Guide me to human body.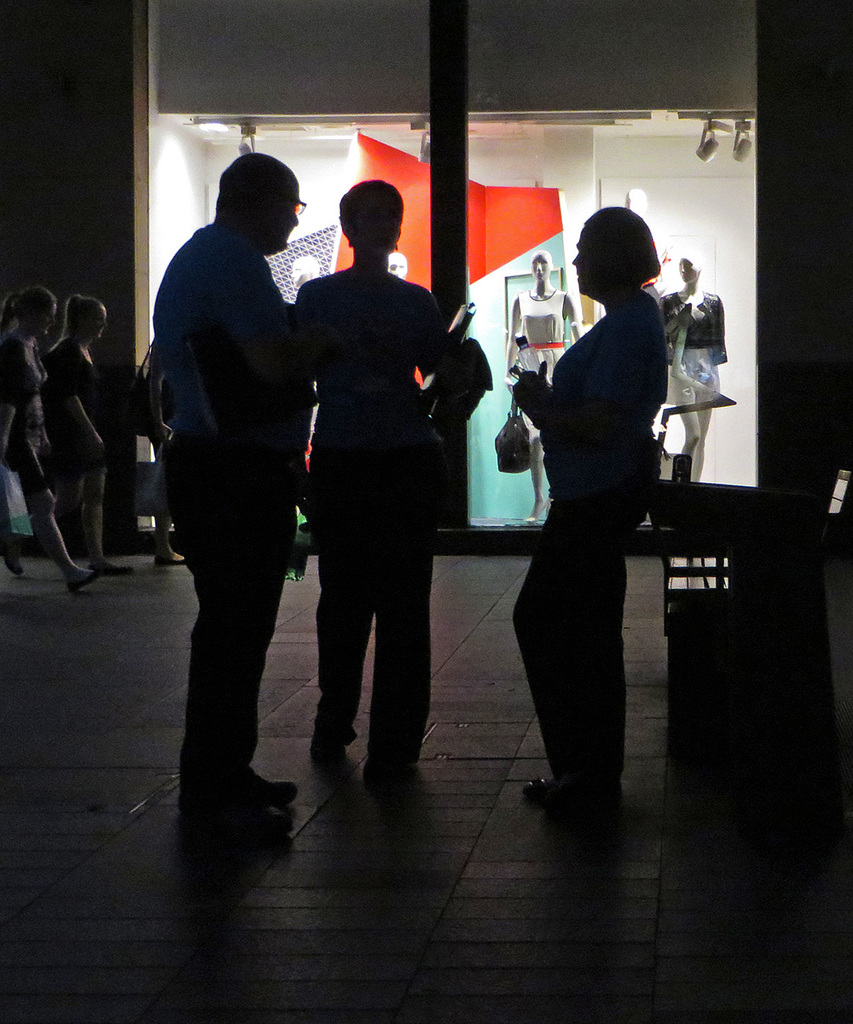
Guidance: x1=49 y1=281 x2=125 y2=572.
